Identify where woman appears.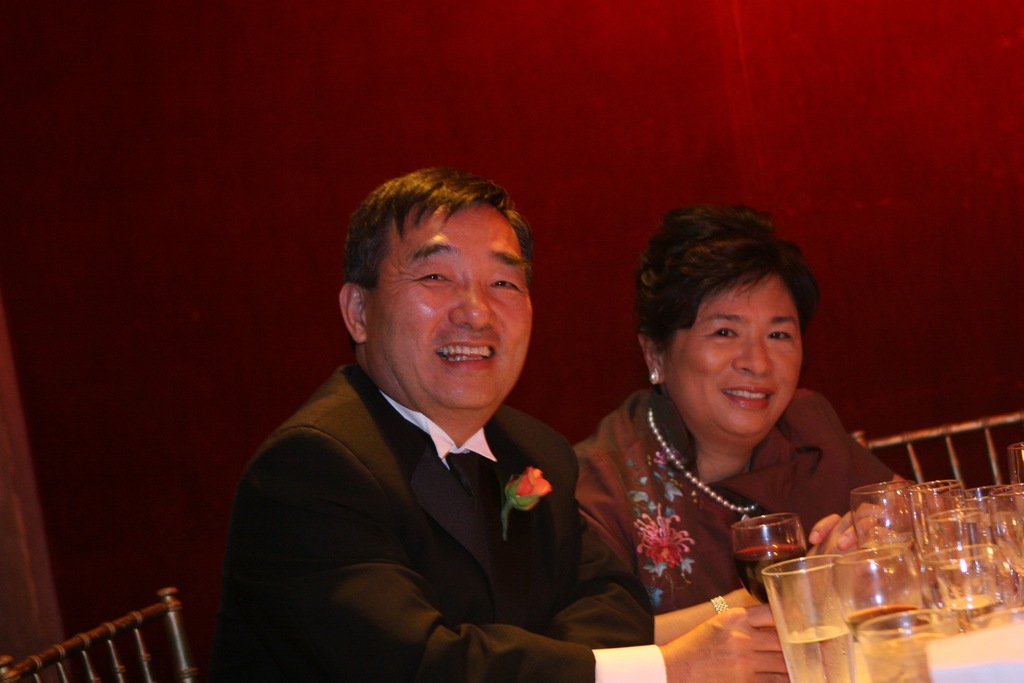
Appears at {"left": 554, "top": 178, "right": 870, "bottom": 661}.
